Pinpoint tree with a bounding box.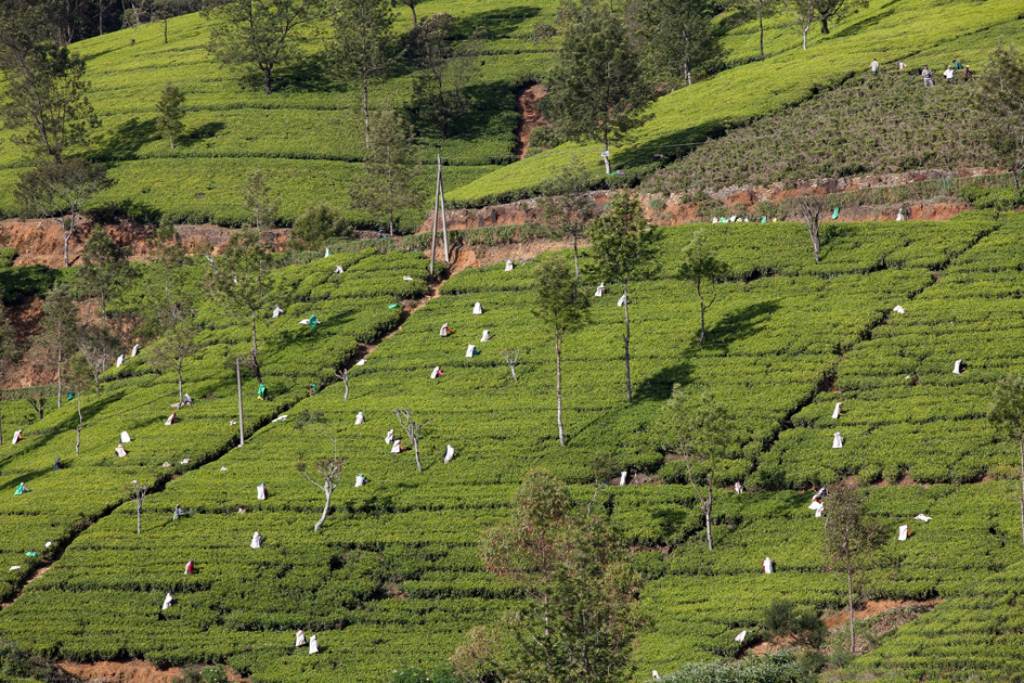
box=[796, 192, 826, 255].
